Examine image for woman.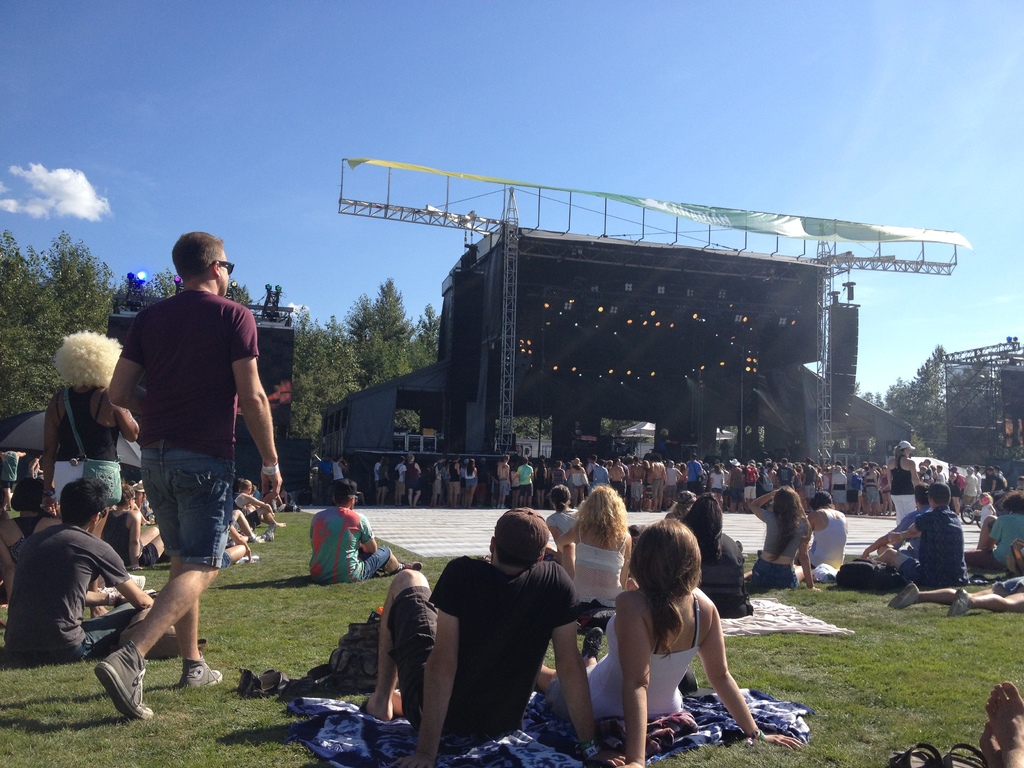
Examination result: BBox(553, 479, 636, 608).
